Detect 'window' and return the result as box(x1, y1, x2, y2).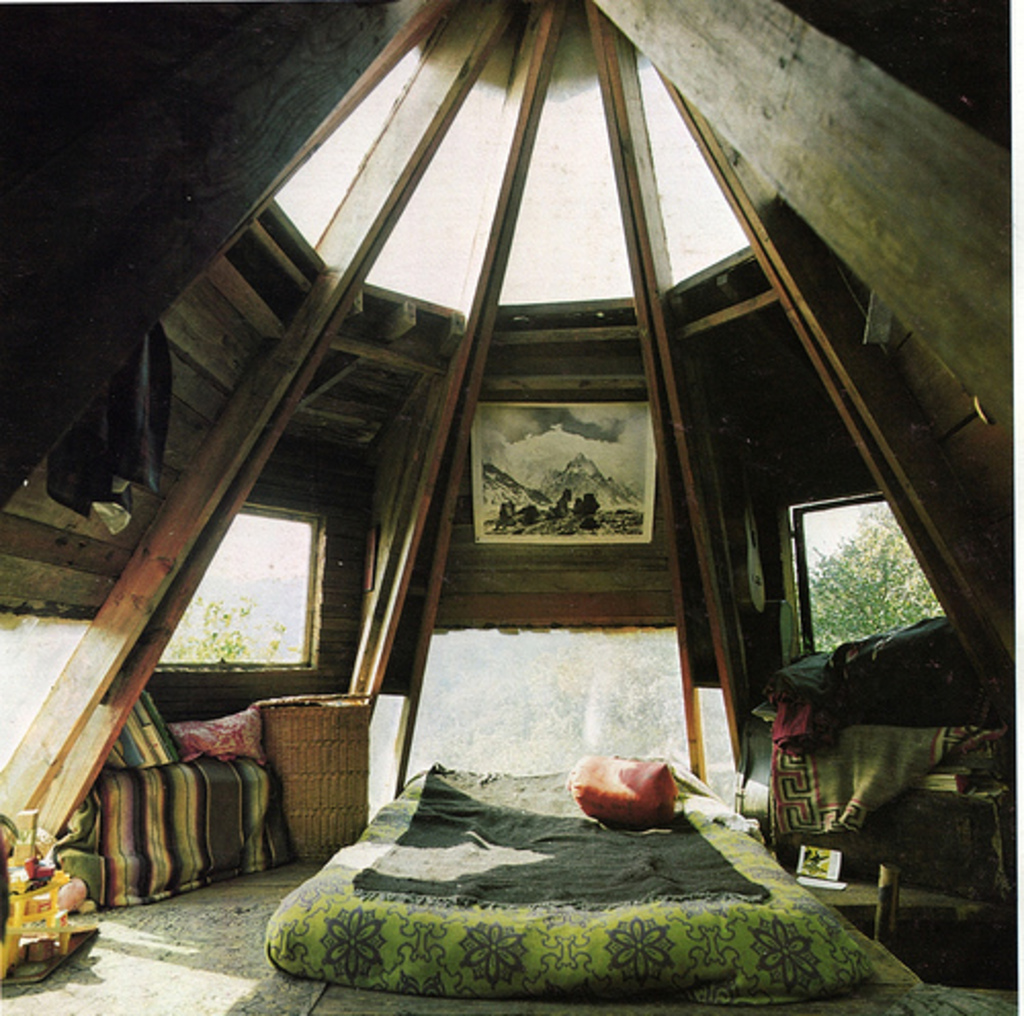
box(786, 494, 946, 651).
